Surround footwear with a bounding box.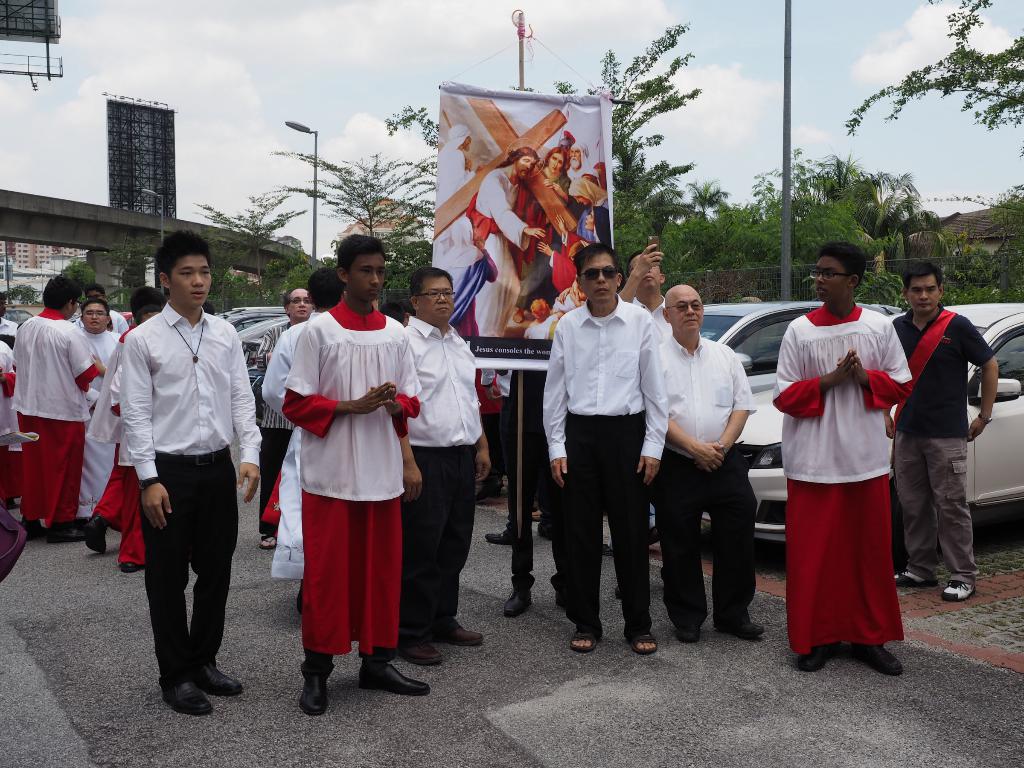
detection(719, 612, 767, 642).
